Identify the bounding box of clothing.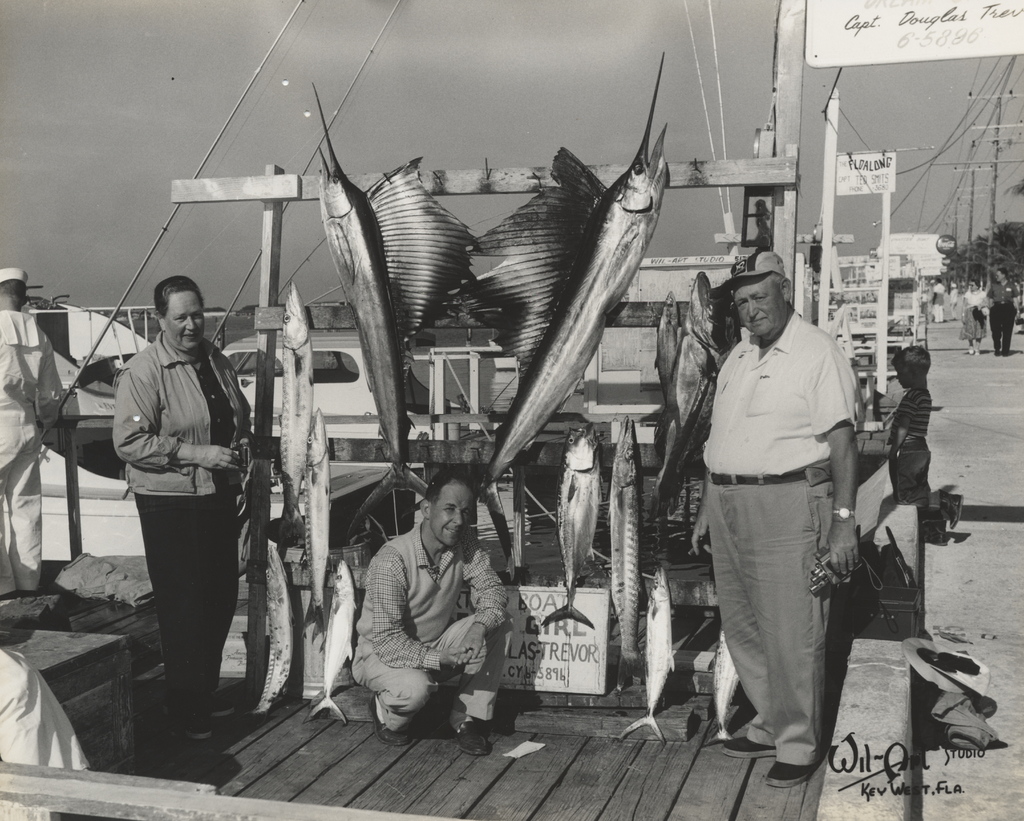
<region>890, 384, 933, 528</region>.
